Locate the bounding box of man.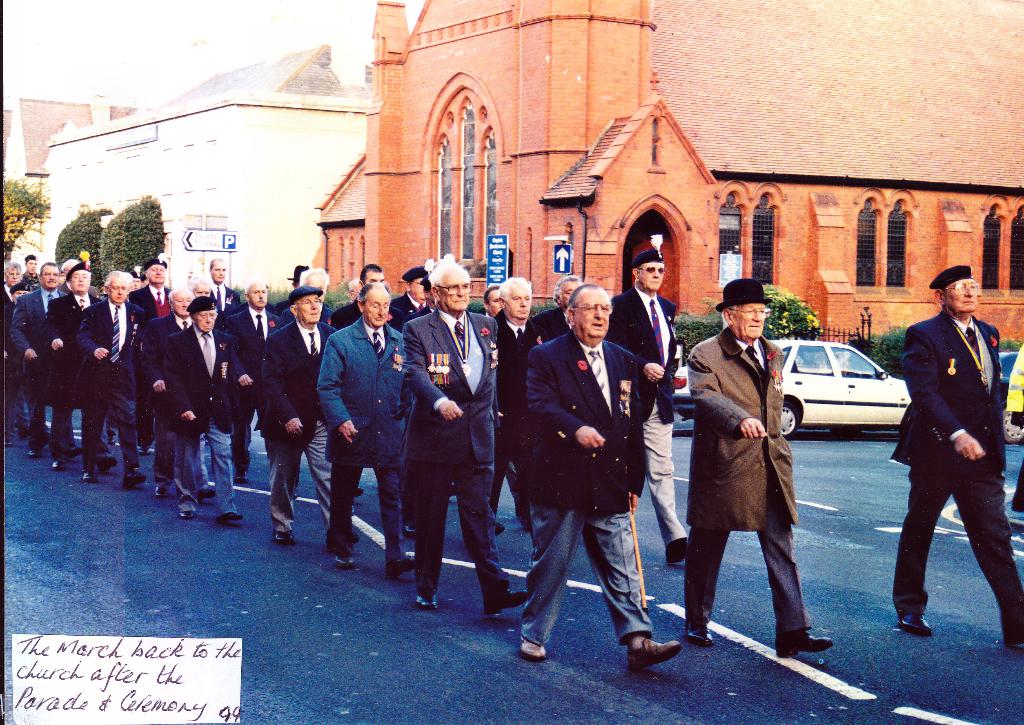
Bounding box: region(319, 278, 408, 582).
